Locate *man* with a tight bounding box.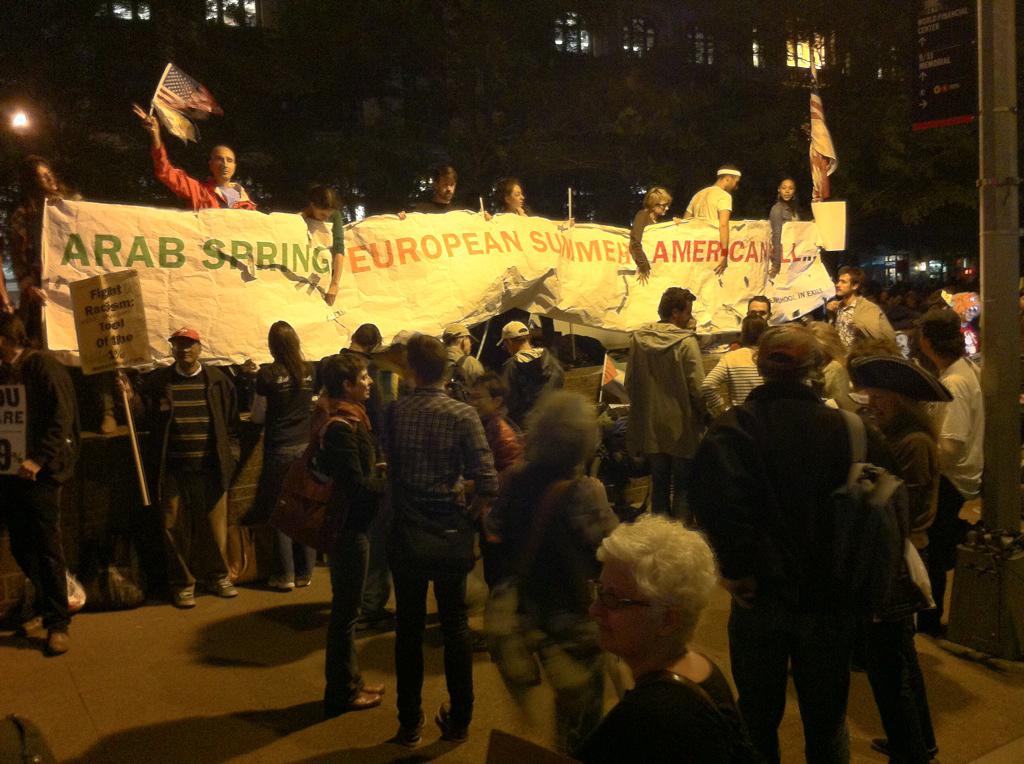
681,161,743,272.
